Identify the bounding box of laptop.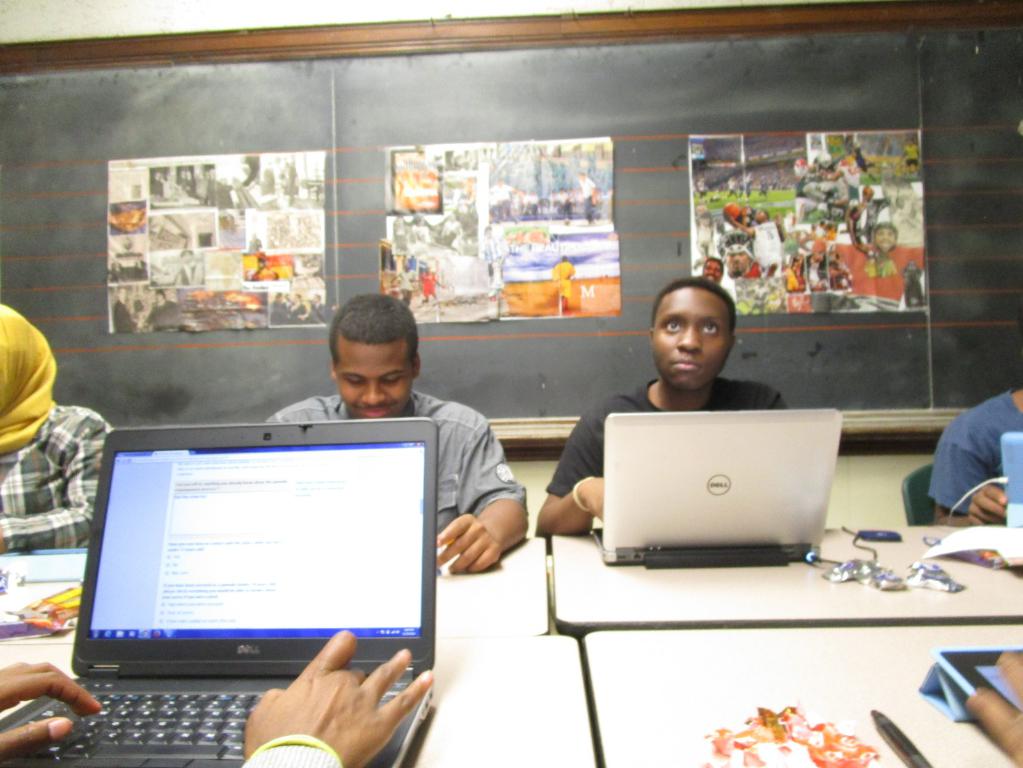
<region>1000, 431, 1022, 535</region>.
